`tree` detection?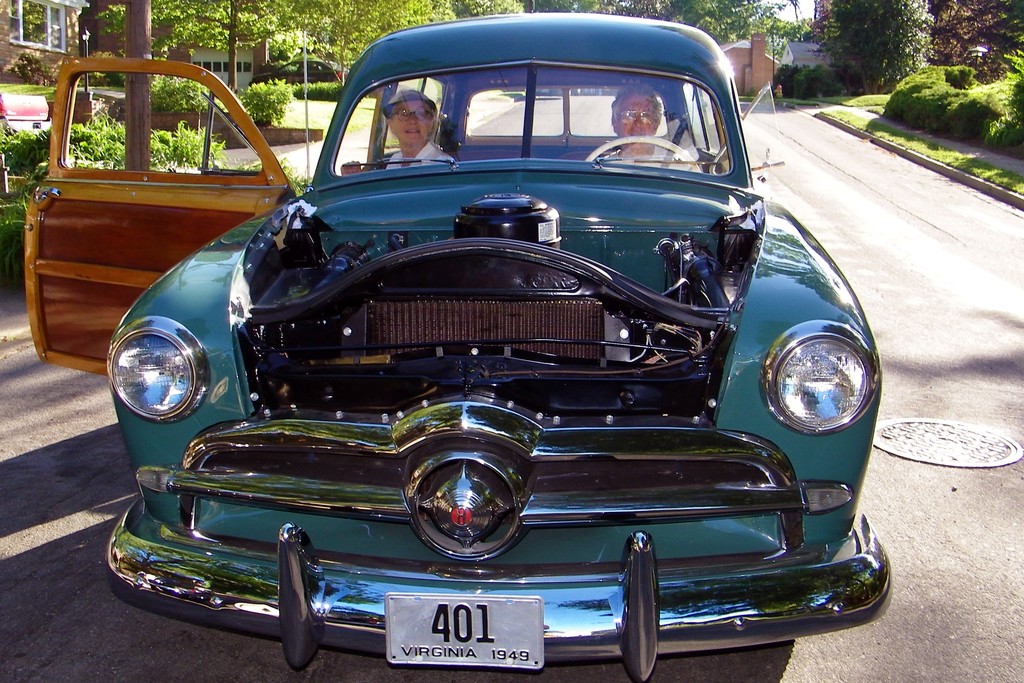
x1=314, y1=0, x2=458, y2=74
